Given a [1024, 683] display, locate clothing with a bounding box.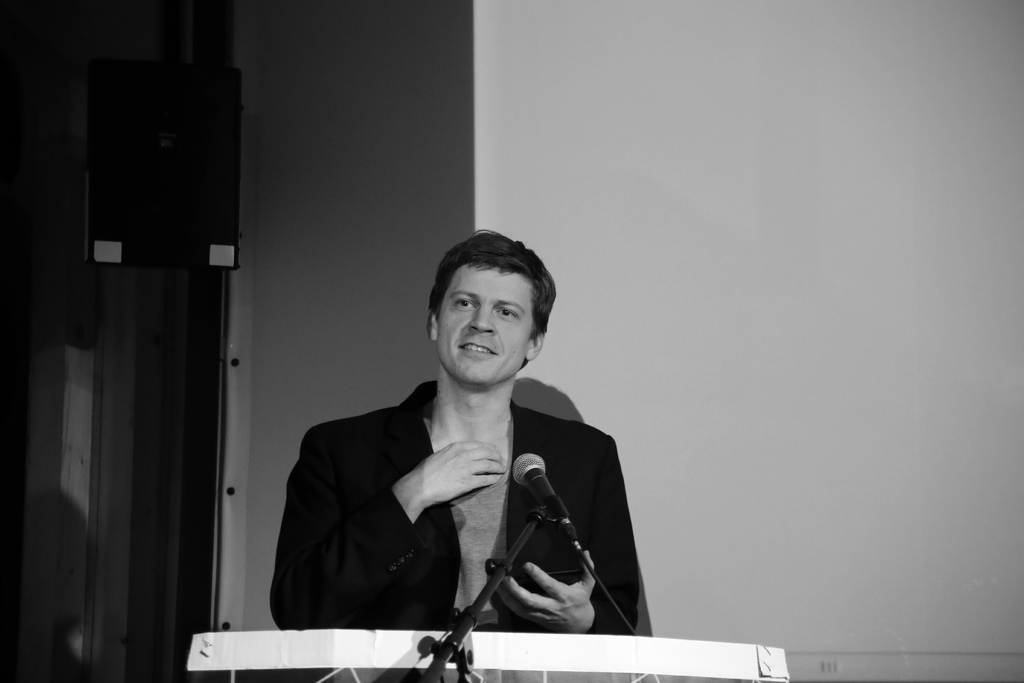
Located: l=264, t=368, r=653, b=637.
